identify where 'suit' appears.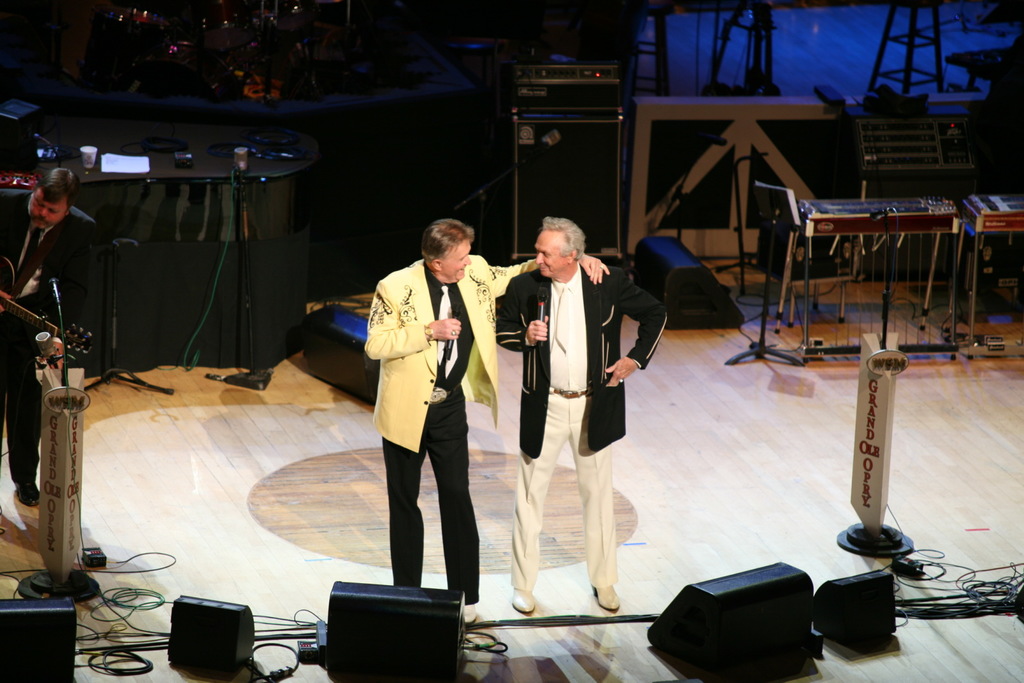
Appears at (362, 257, 485, 595).
